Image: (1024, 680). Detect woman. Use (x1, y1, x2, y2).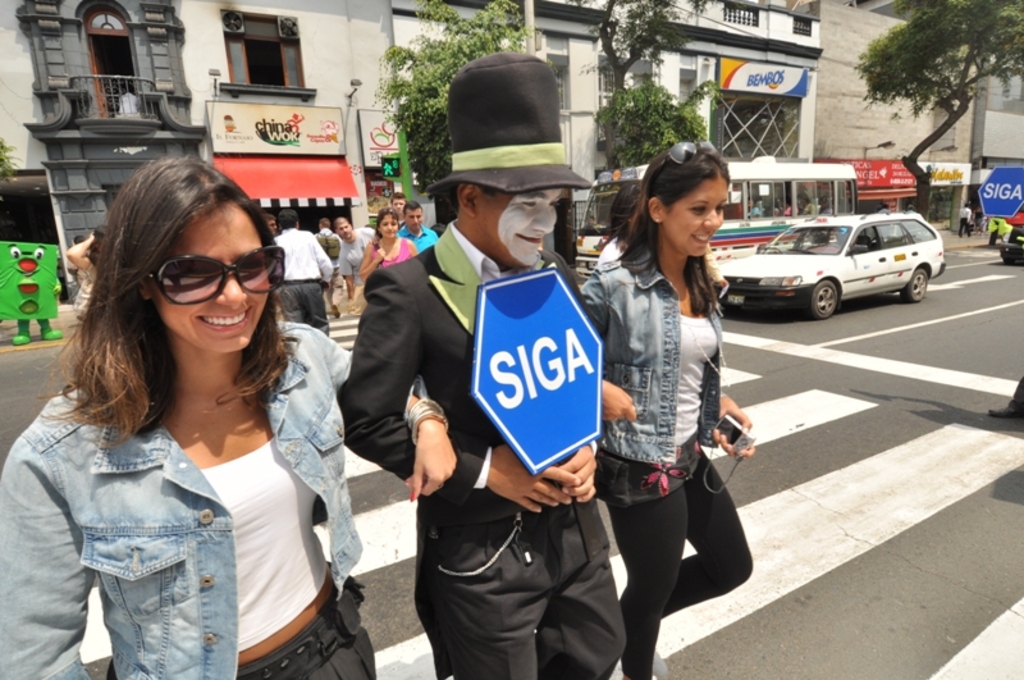
(581, 142, 754, 679).
